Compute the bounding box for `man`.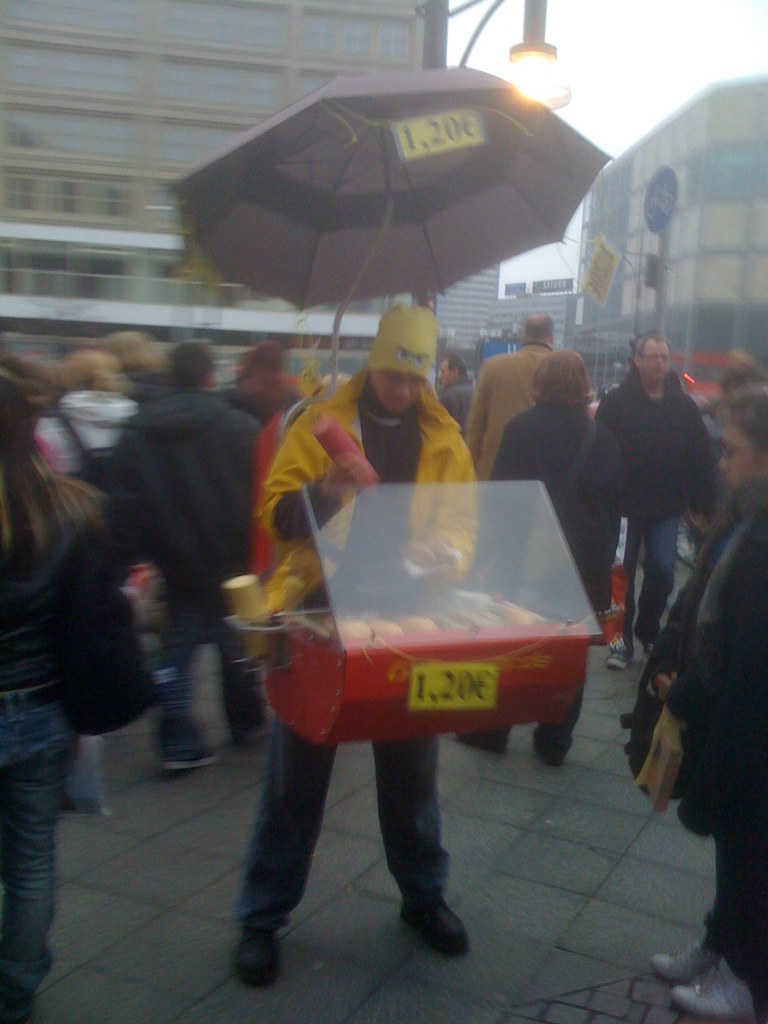
l=236, t=294, r=472, b=991.
